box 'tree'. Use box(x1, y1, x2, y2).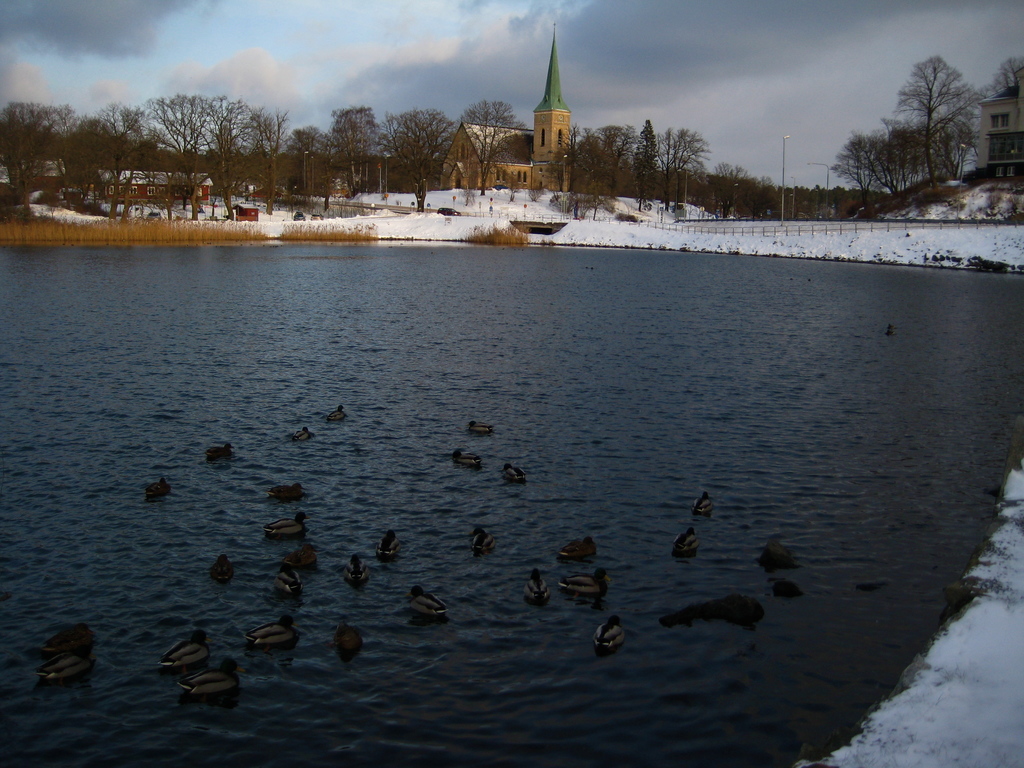
box(0, 87, 88, 165).
